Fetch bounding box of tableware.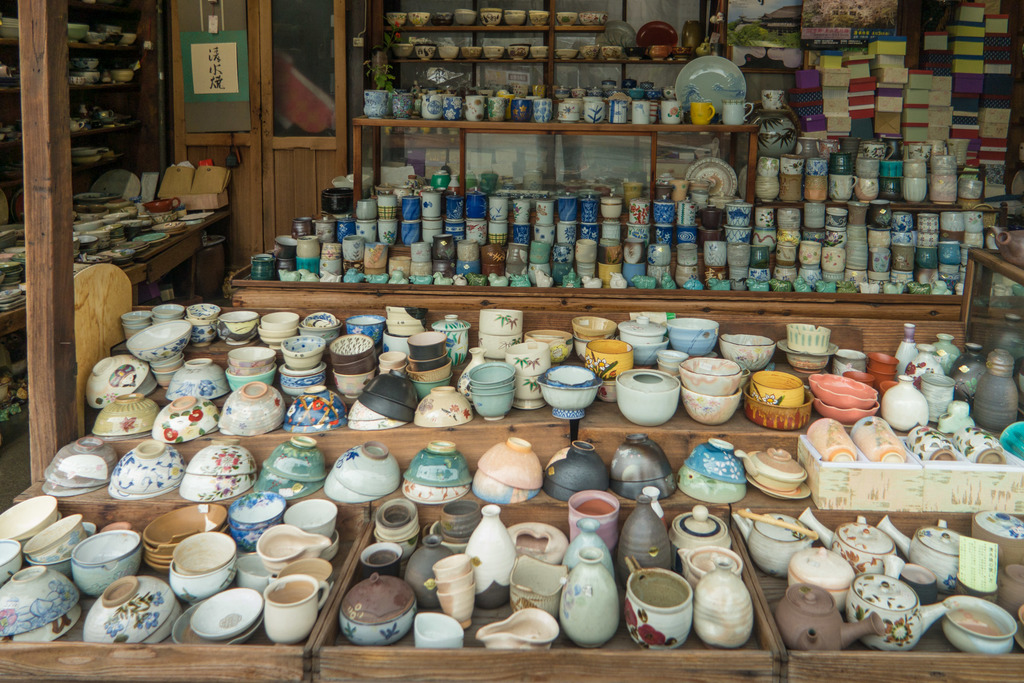
Bbox: left=456, top=8, right=478, bottom=24.
